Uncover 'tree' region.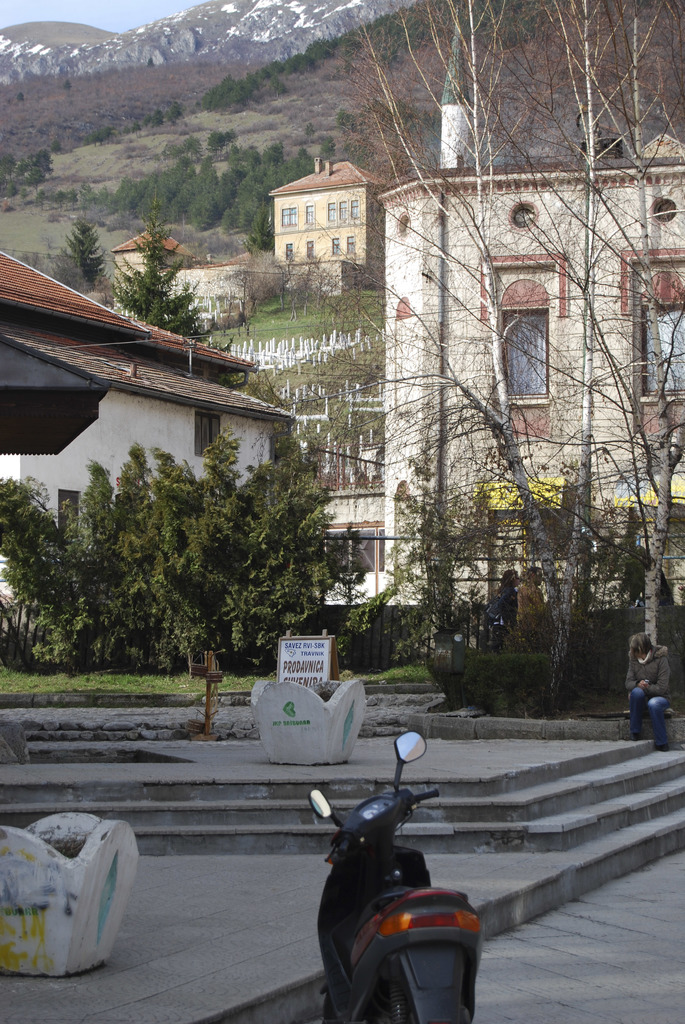
Uncovered: BBox(108, 183, 237, 349).
